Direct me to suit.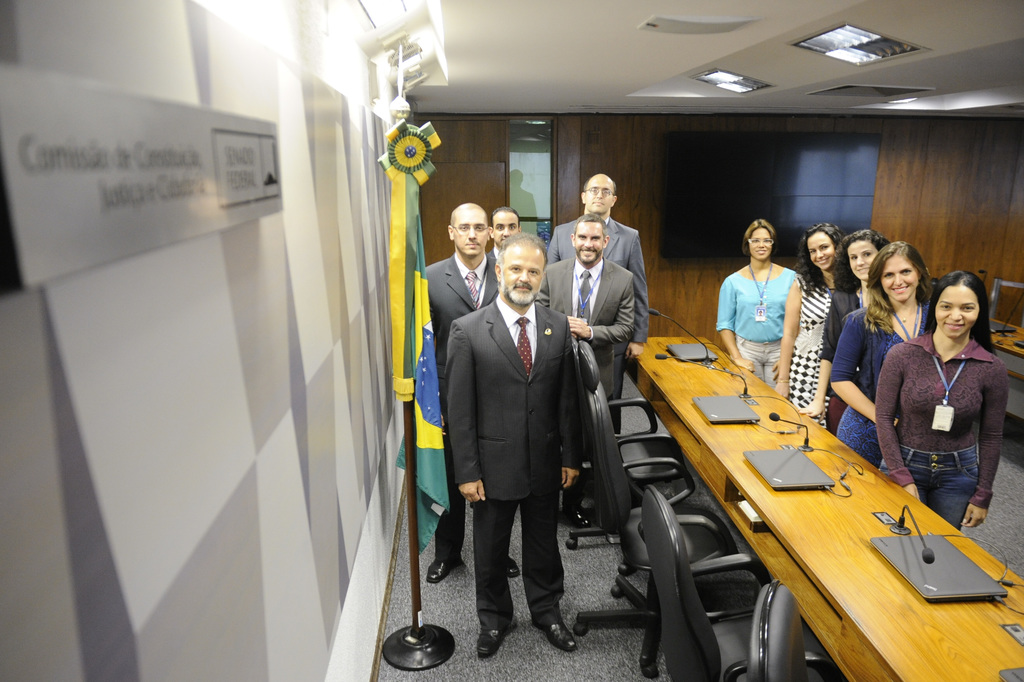
Direction: bbox(420, 250, 507, 567).
